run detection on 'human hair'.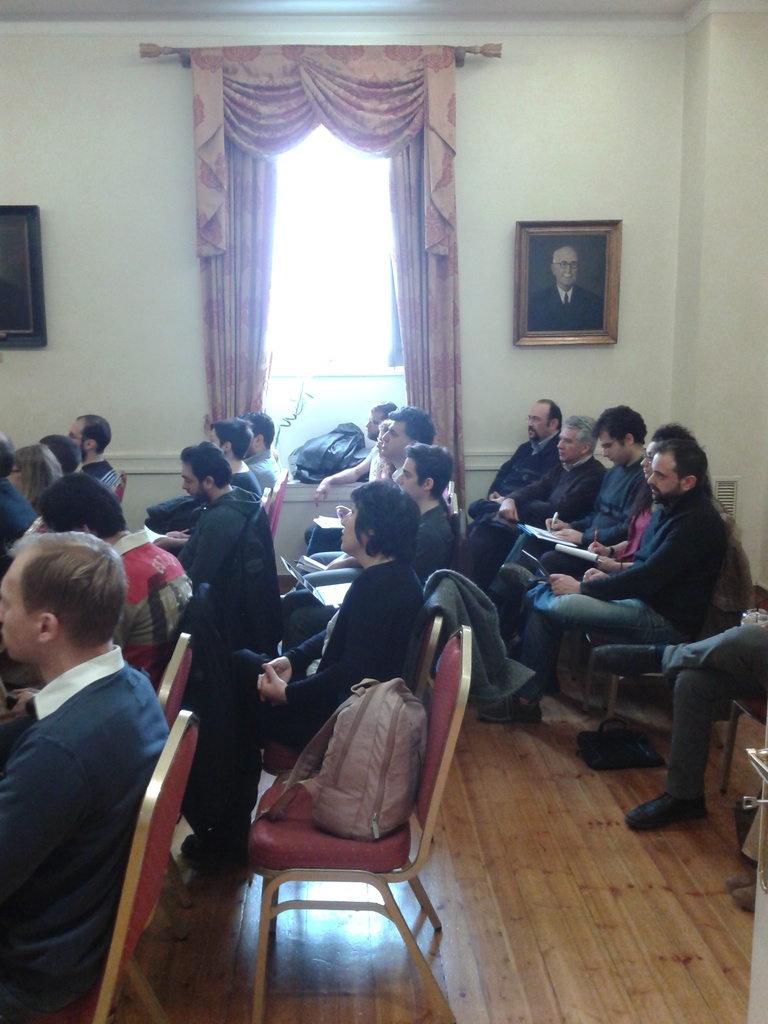
Result: {"left": 10, "top": 527, "right": 121, "bottom": 673}.
